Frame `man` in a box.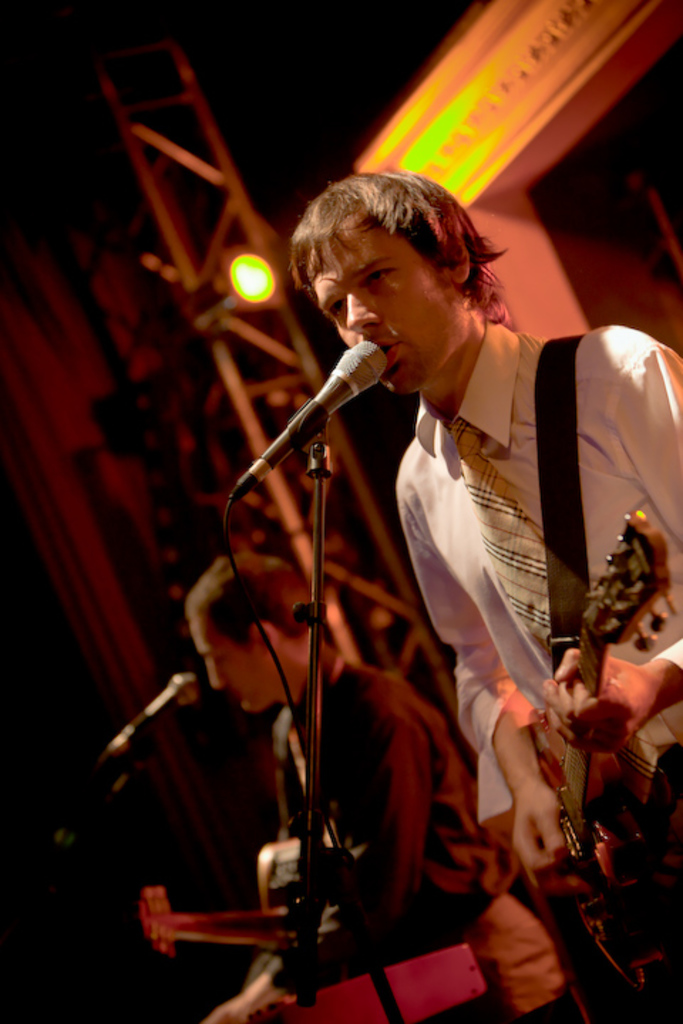
box=[171, 542, 575, 1023].
